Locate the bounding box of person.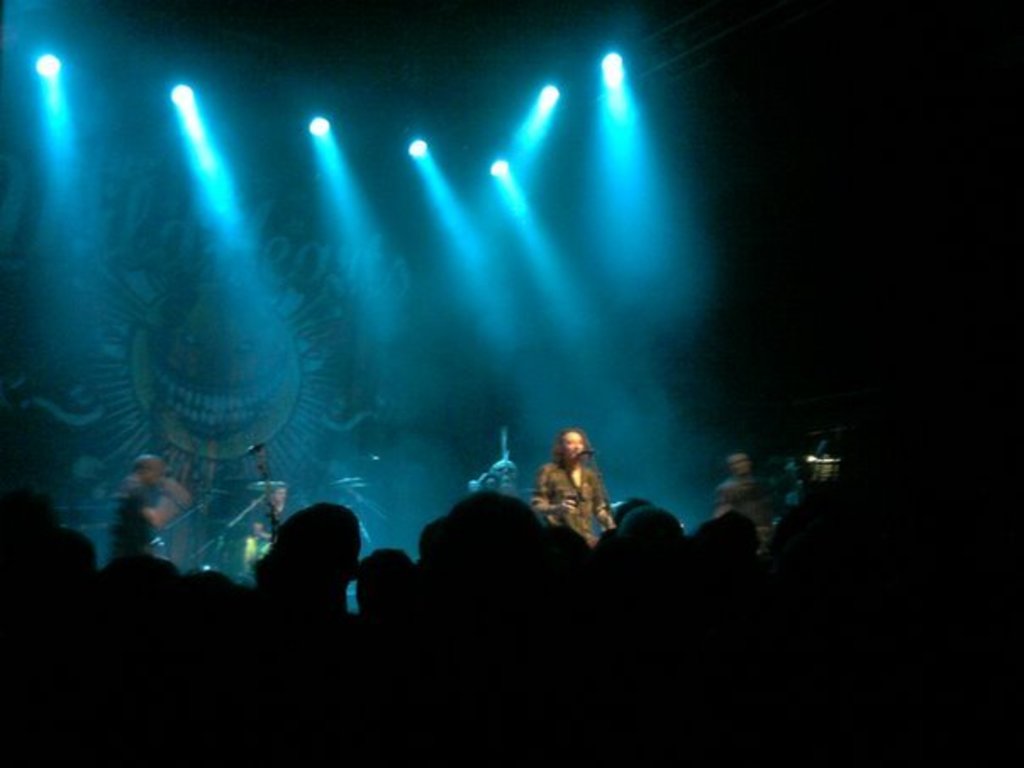
Bounding box: l=539, t=432, r=607, b=556.
